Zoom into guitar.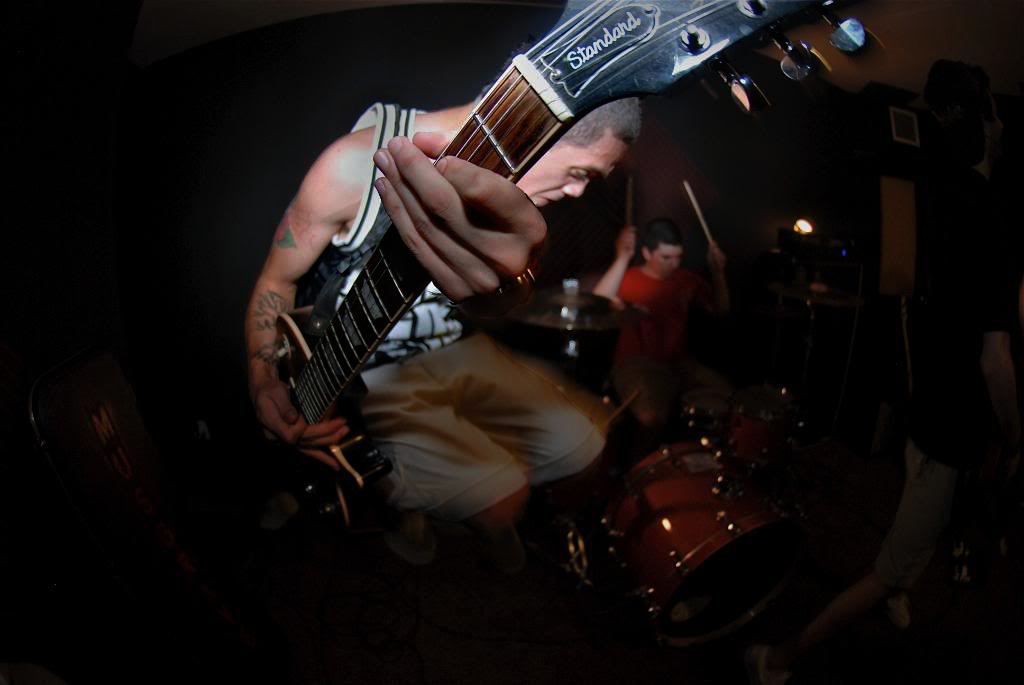
Zoom target: {"left": 210, "top": 0, "right": 837, "bottom": 562}.
